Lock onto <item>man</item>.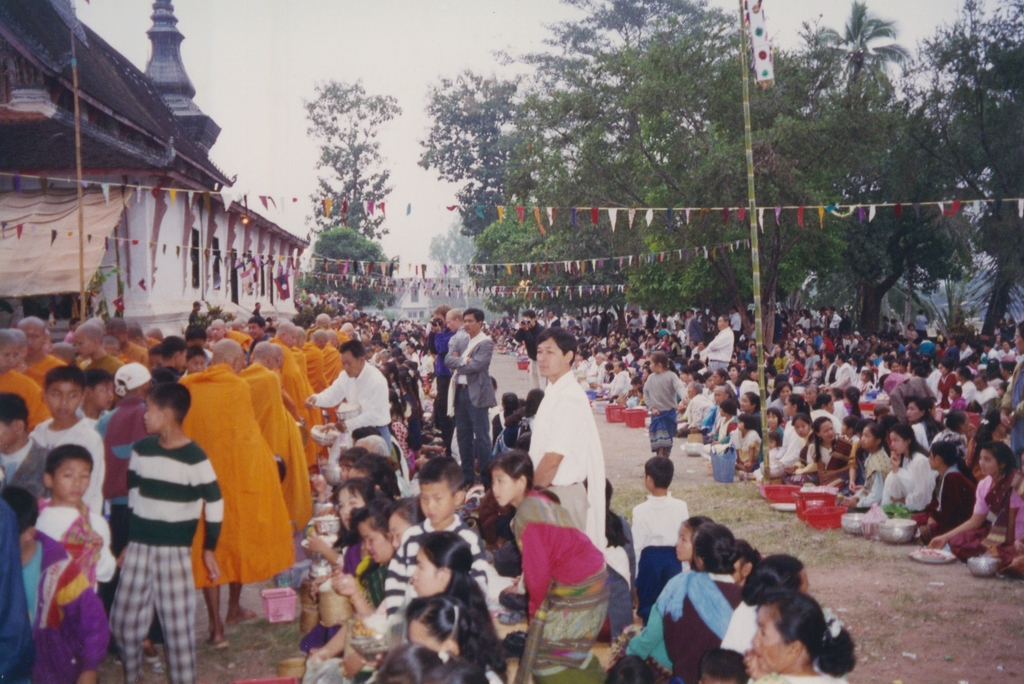
Locked: (508,330,627,676).
